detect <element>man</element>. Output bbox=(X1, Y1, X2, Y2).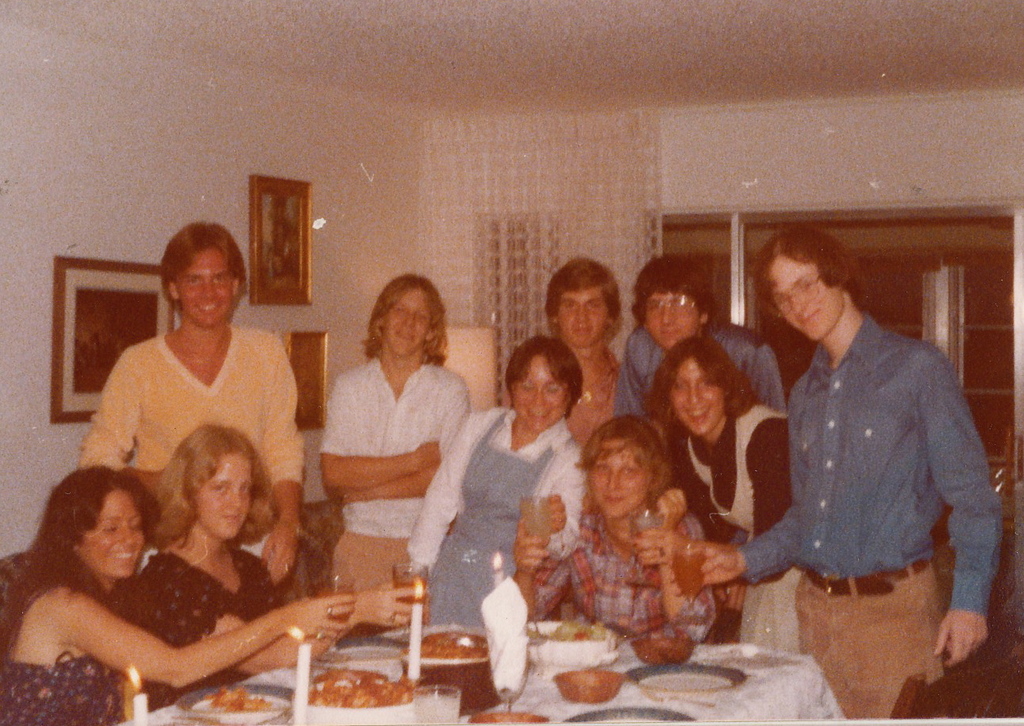
bbox=(533, 246, 641, 450).
